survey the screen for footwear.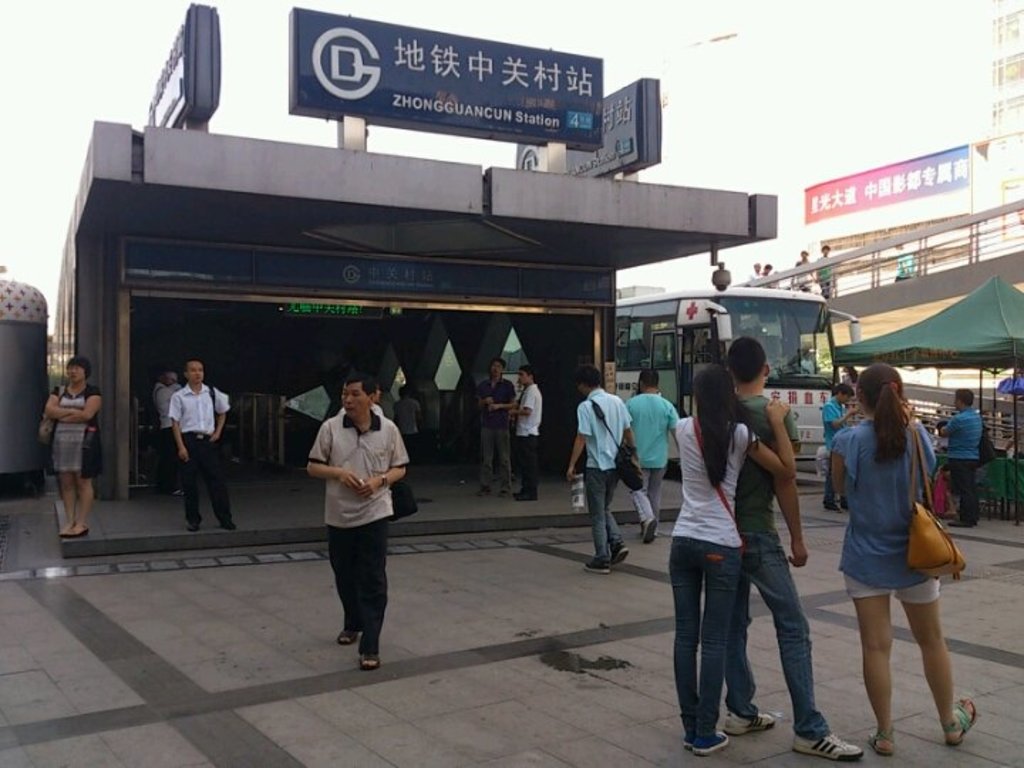
Survey found: l=636, t=513, r=658, b=536.
